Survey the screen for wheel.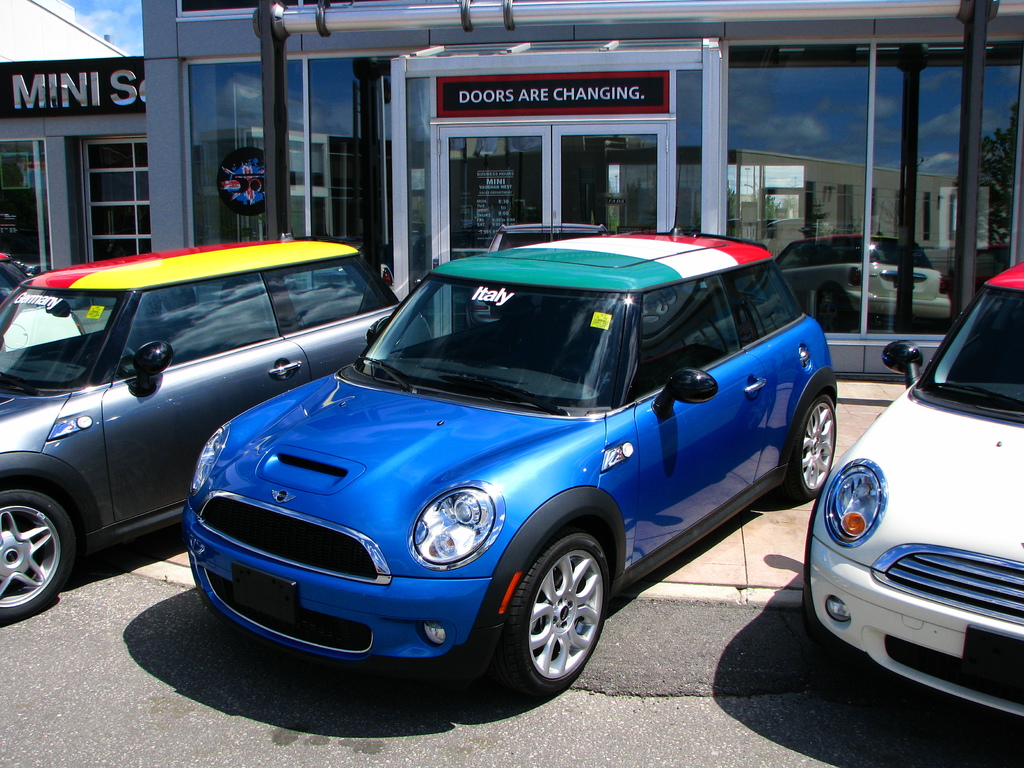
Survey found: select_region(493, 532, 613, 693).
